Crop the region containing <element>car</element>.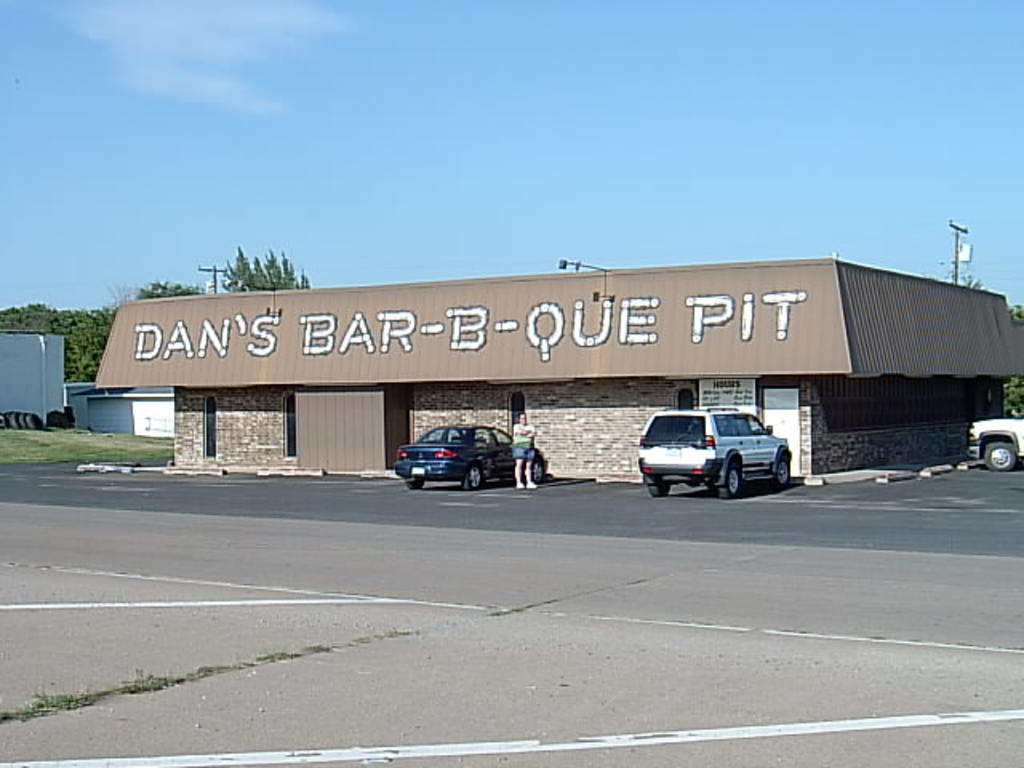
Crop region: bbox=[640, 408, 798, 496].
